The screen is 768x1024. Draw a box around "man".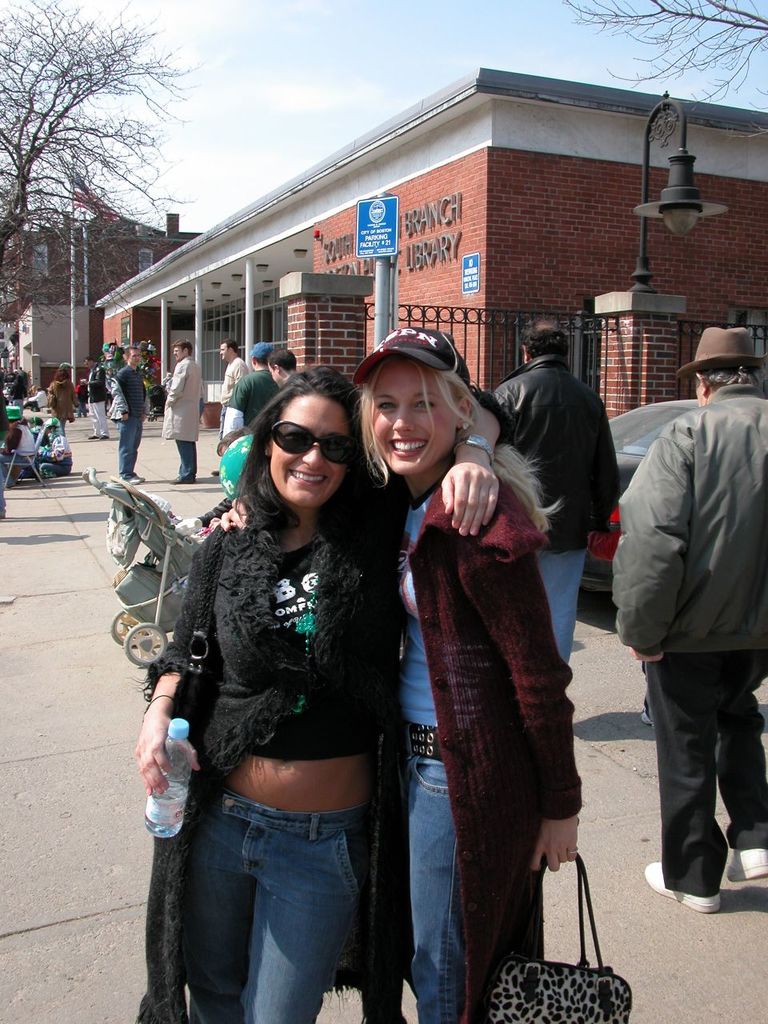
<region>594, 290, 762, 949</region>.
